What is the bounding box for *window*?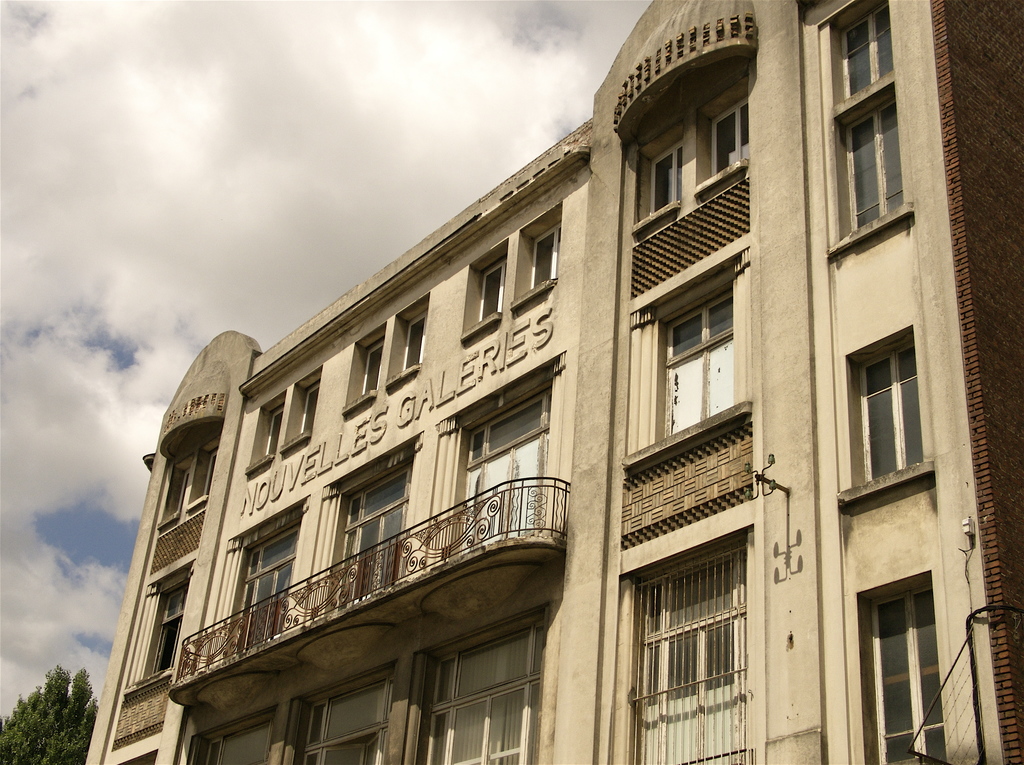
x1=457, y1=386, x2=551, y2=555.
